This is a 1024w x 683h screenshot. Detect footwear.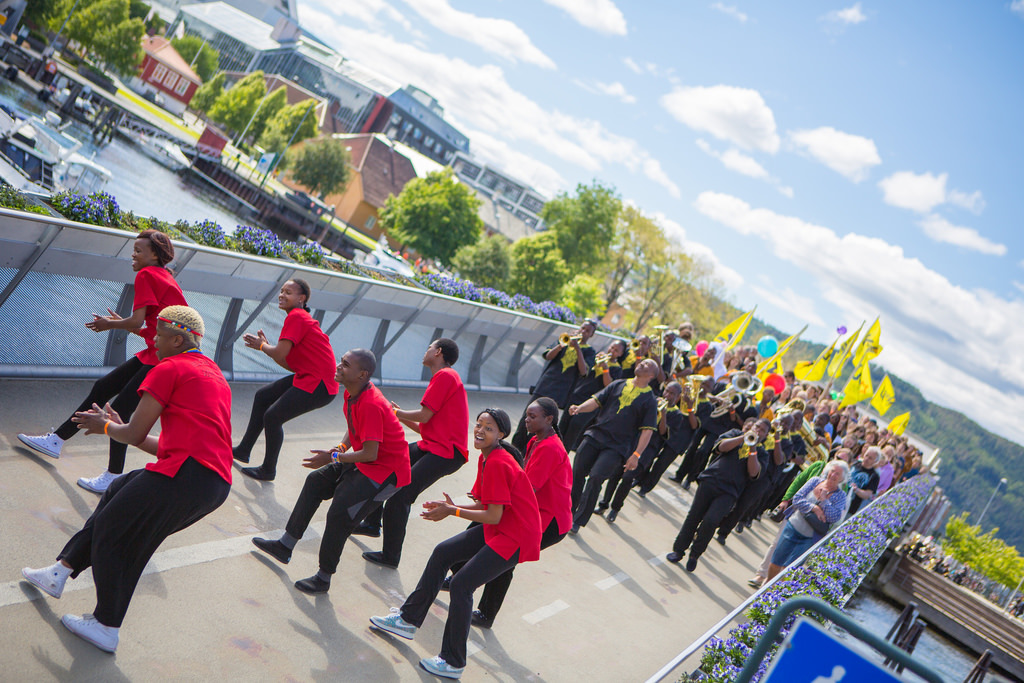
<region>665, 544, 681, 576</region>.
